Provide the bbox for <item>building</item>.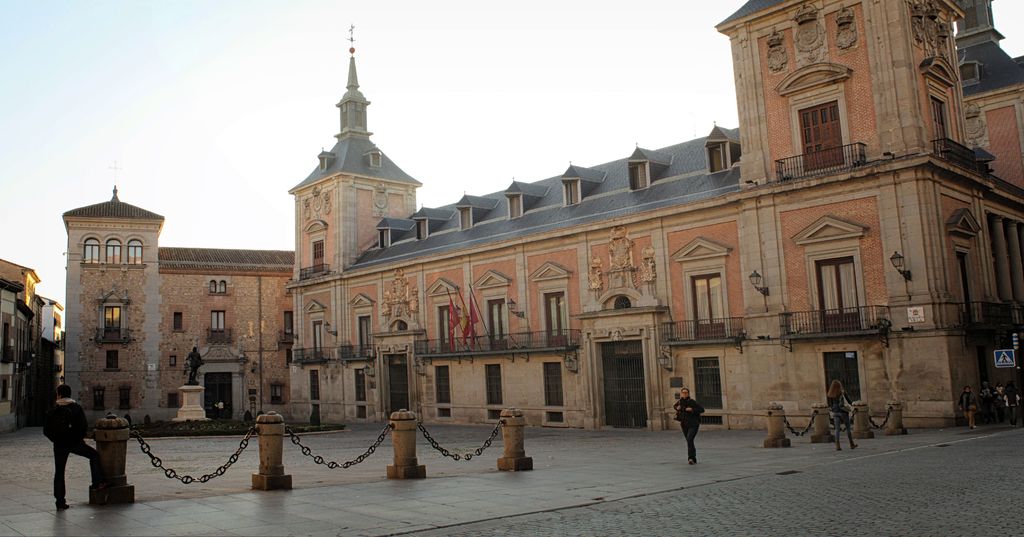
box(0, 260, 64, 438).
